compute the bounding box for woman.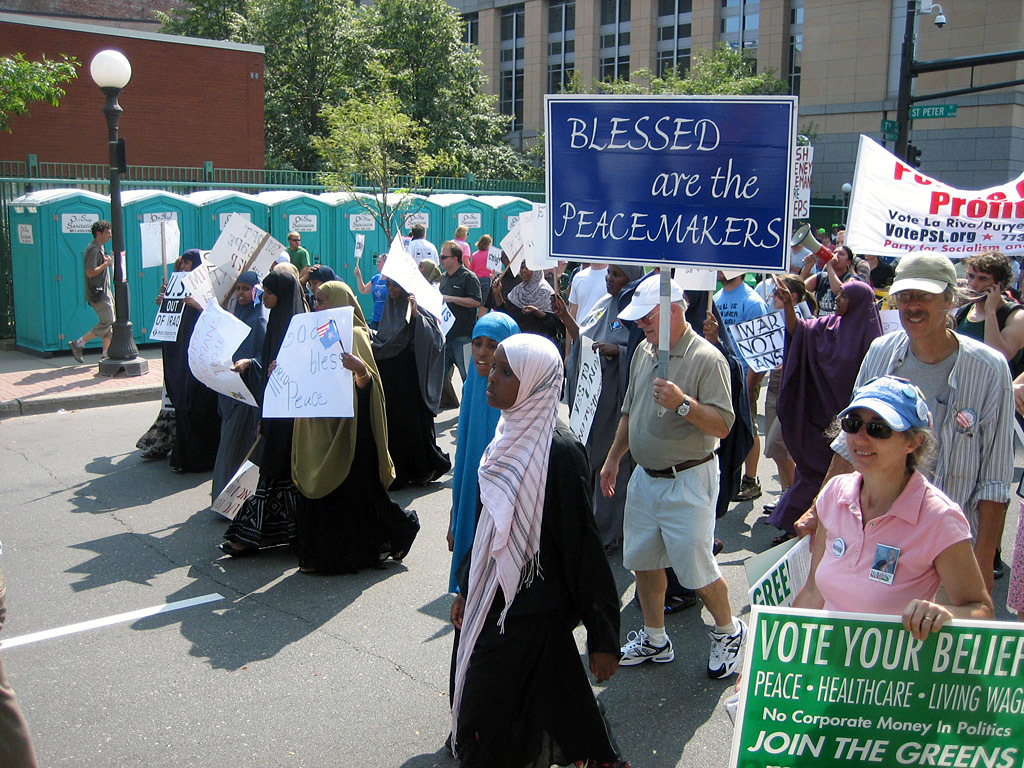
450, 222, 468, 267.
